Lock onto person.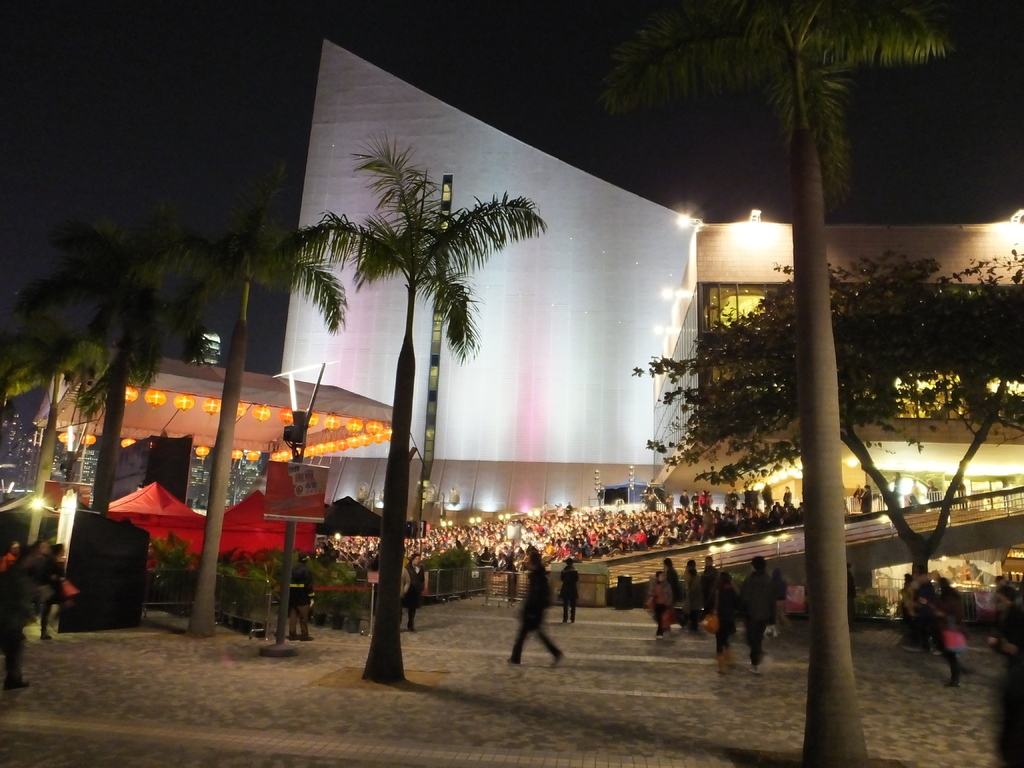
Locked: bbox(289, 547, 320, 641).
